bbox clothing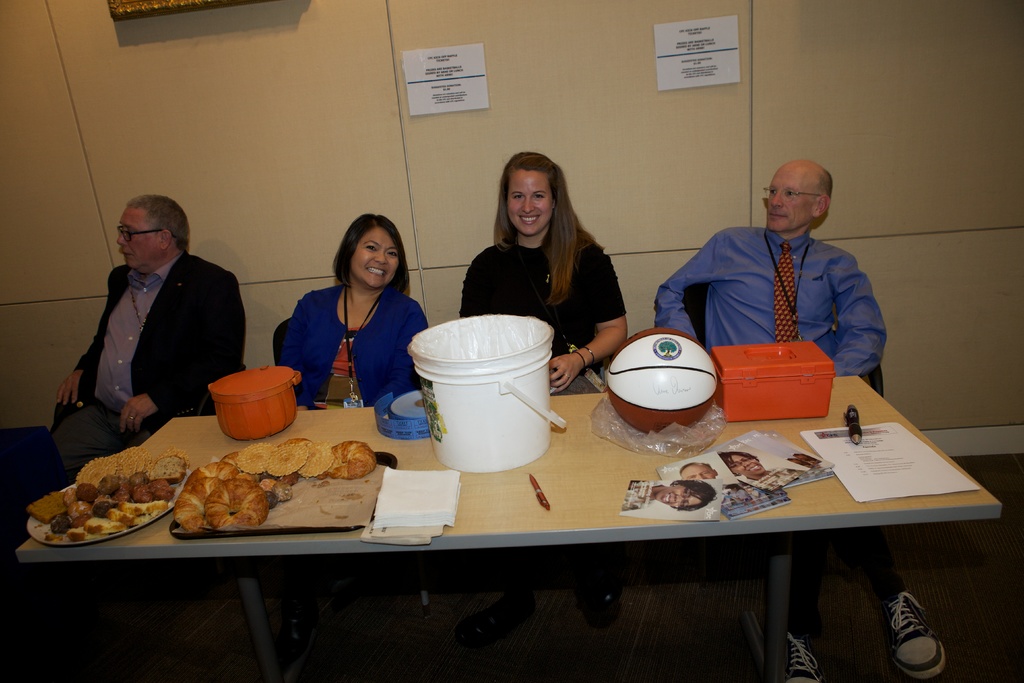
456/222/631/393
